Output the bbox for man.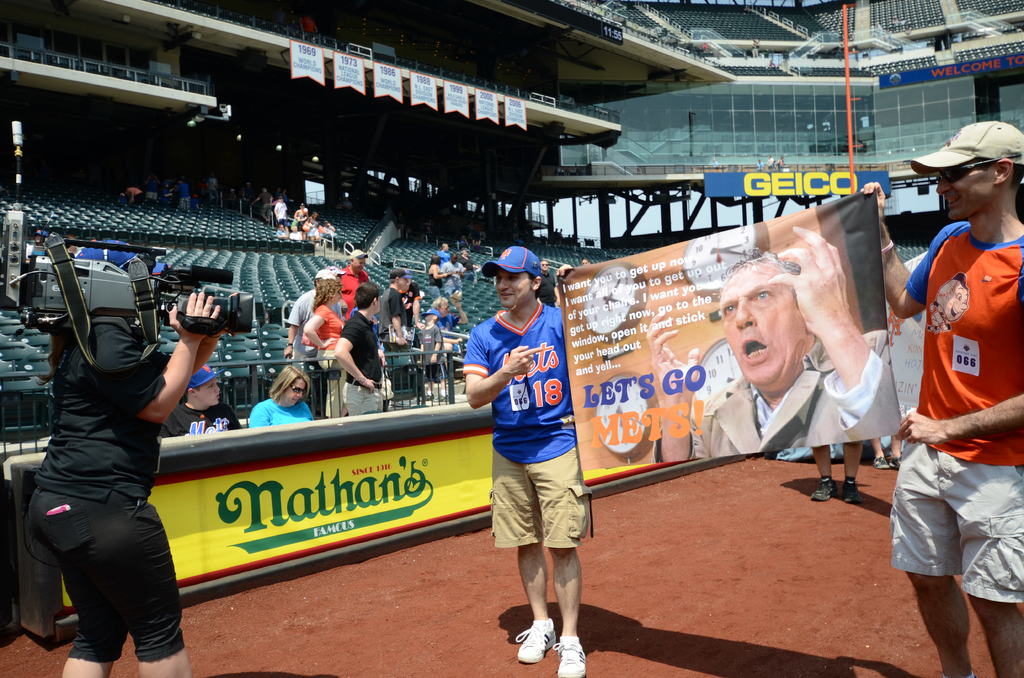
rect(340, 249, 371, 320).
